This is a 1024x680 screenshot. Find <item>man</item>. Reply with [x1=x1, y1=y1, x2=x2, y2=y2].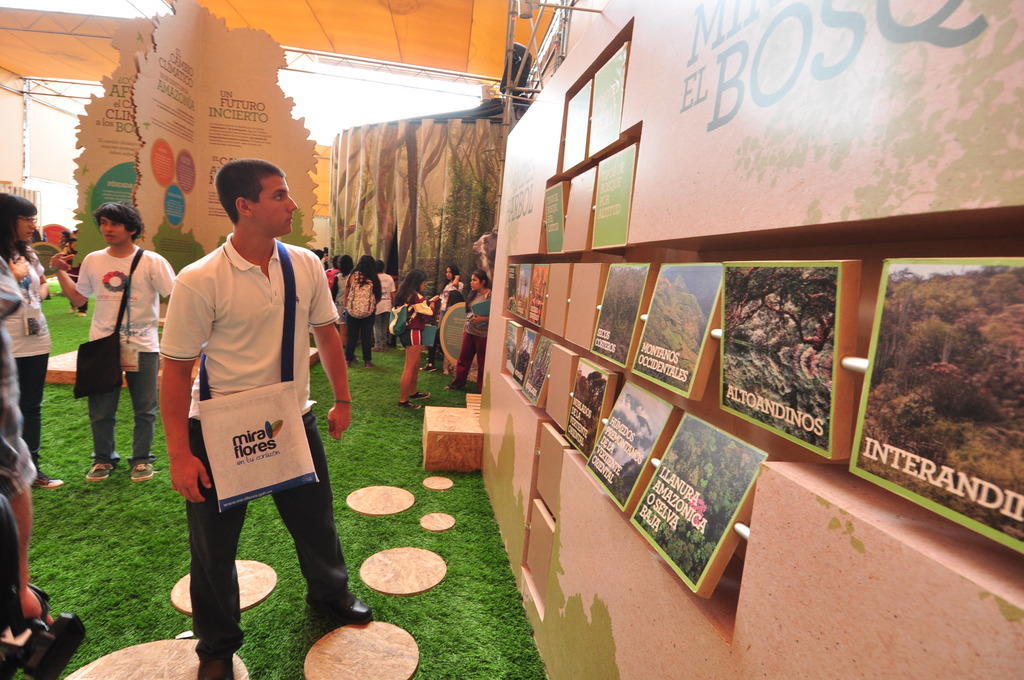
[x1=152, y1=152, x2=337, y2=649].
